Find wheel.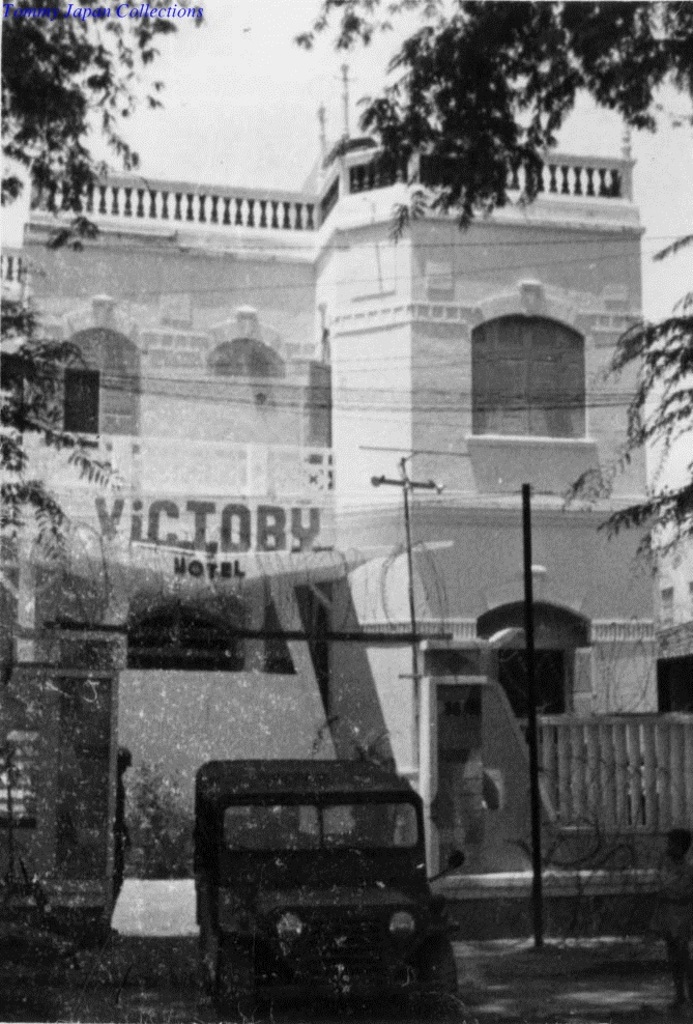
[426, 951, 461, 1014].
